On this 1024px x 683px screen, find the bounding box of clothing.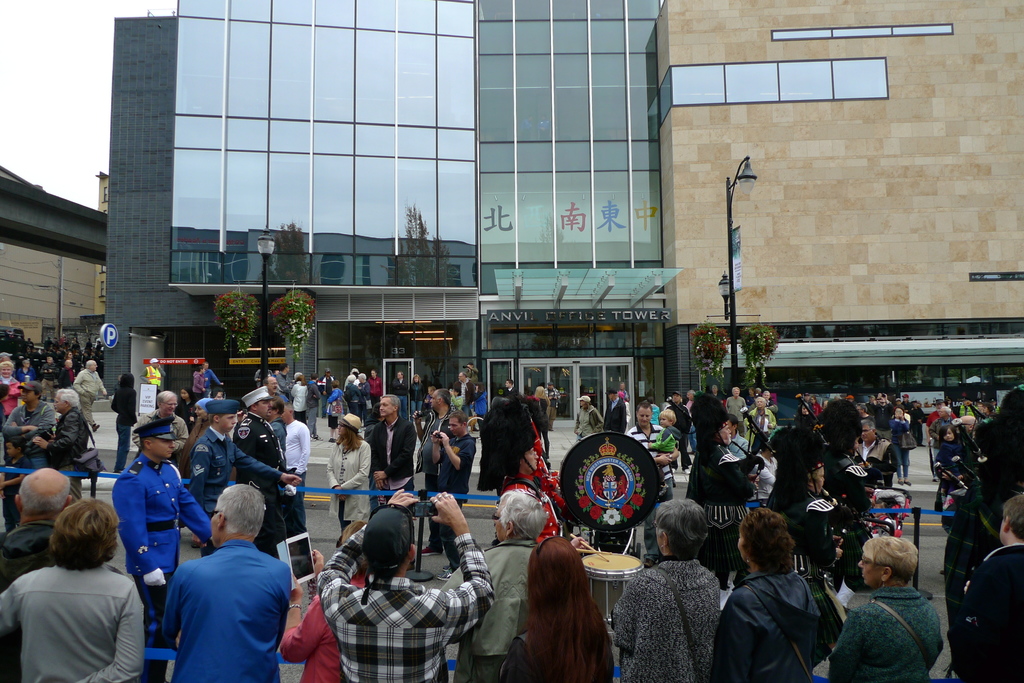
Bounding box: crop(601, 398, 627, 431).
